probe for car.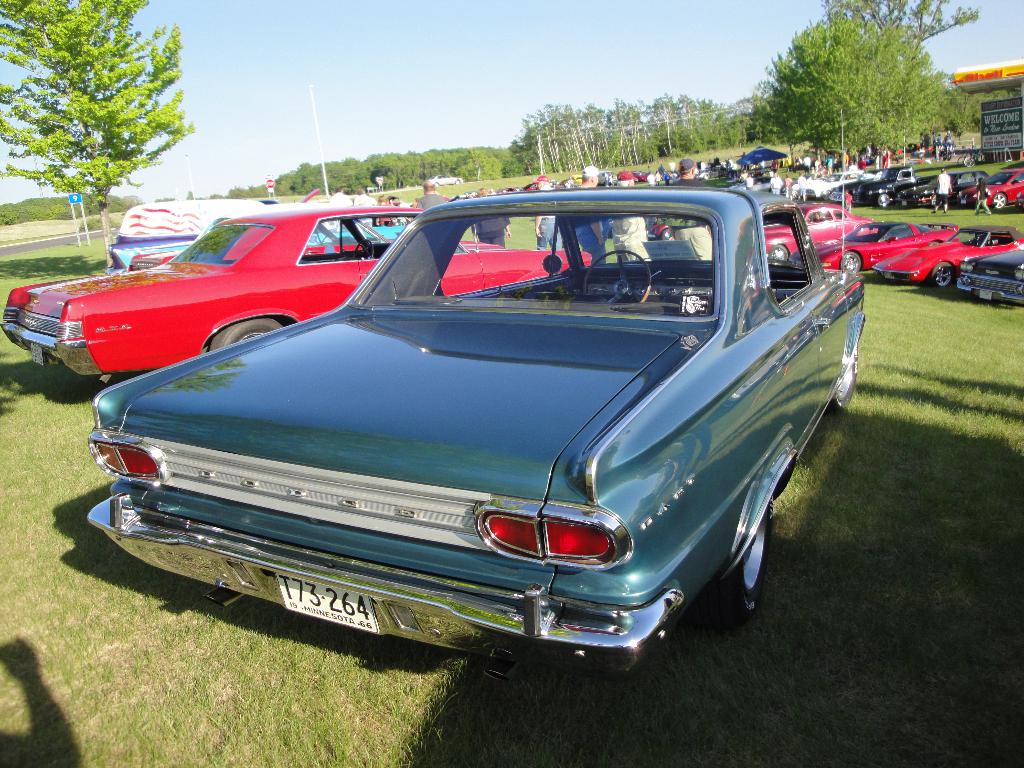
Probe result: left=822, top=163, right=908, bottom=209.
